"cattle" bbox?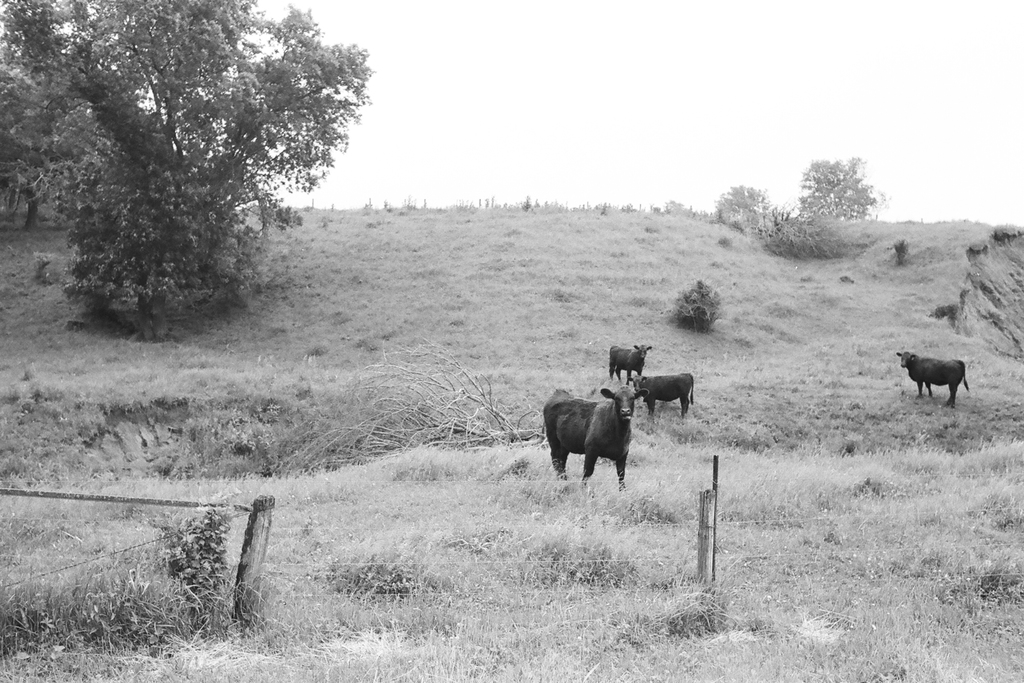
[892,350,970,409]
